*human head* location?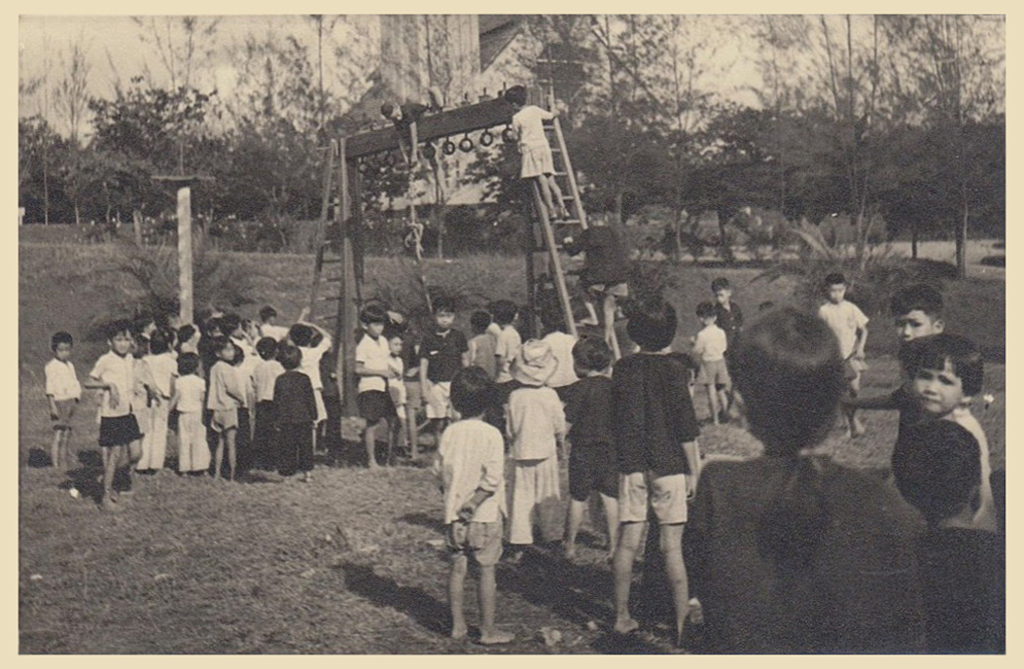
(106,320,133,357)
